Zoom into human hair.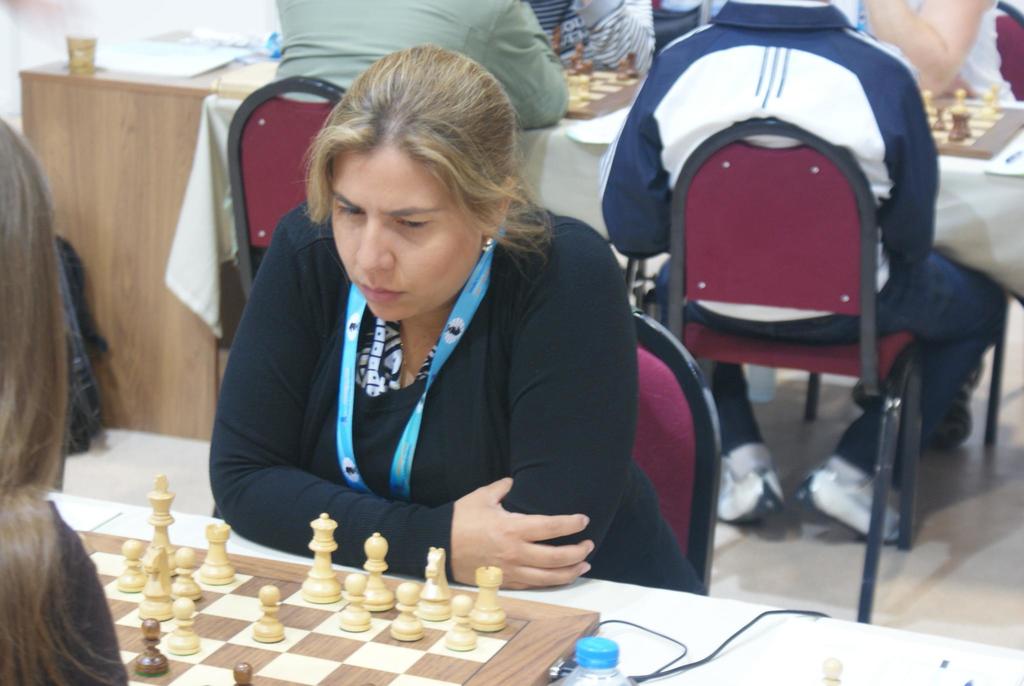
Zoom target: left=303, top=44, right=557, bottom=274.
